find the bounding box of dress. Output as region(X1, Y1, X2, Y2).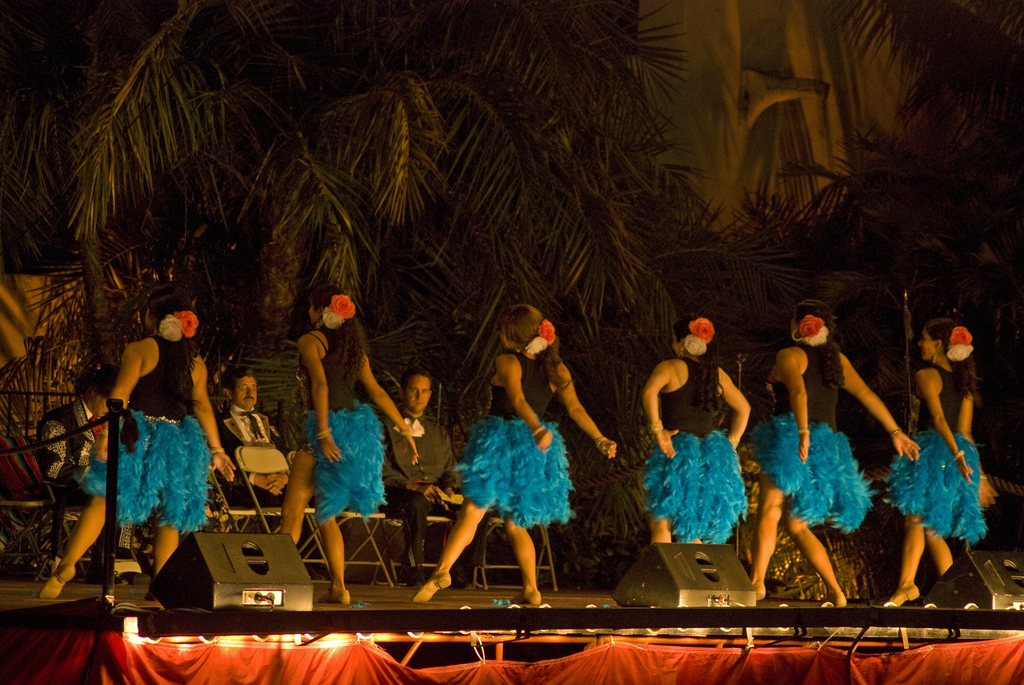
region(79, 334, 214, 536).
